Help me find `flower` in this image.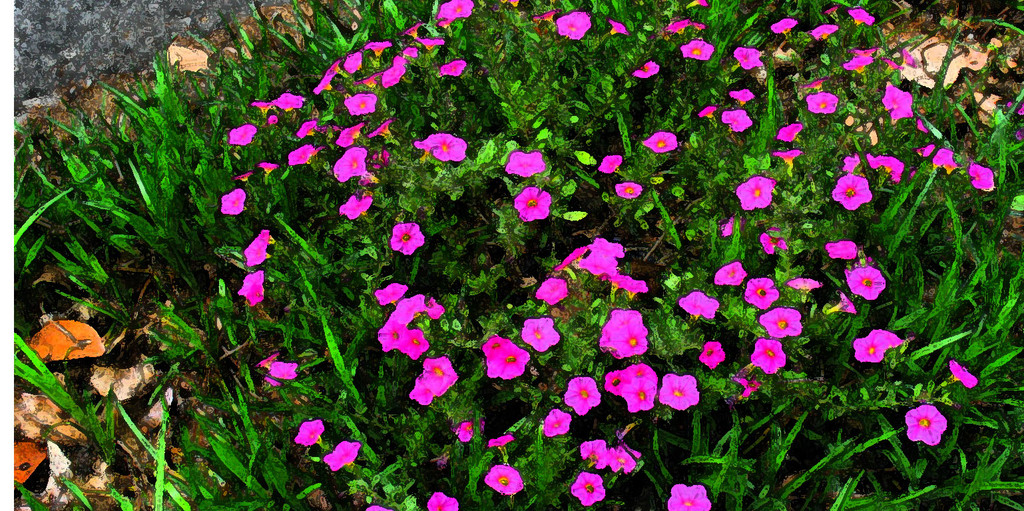
Found it: box=[344, 48, 368, 70].
